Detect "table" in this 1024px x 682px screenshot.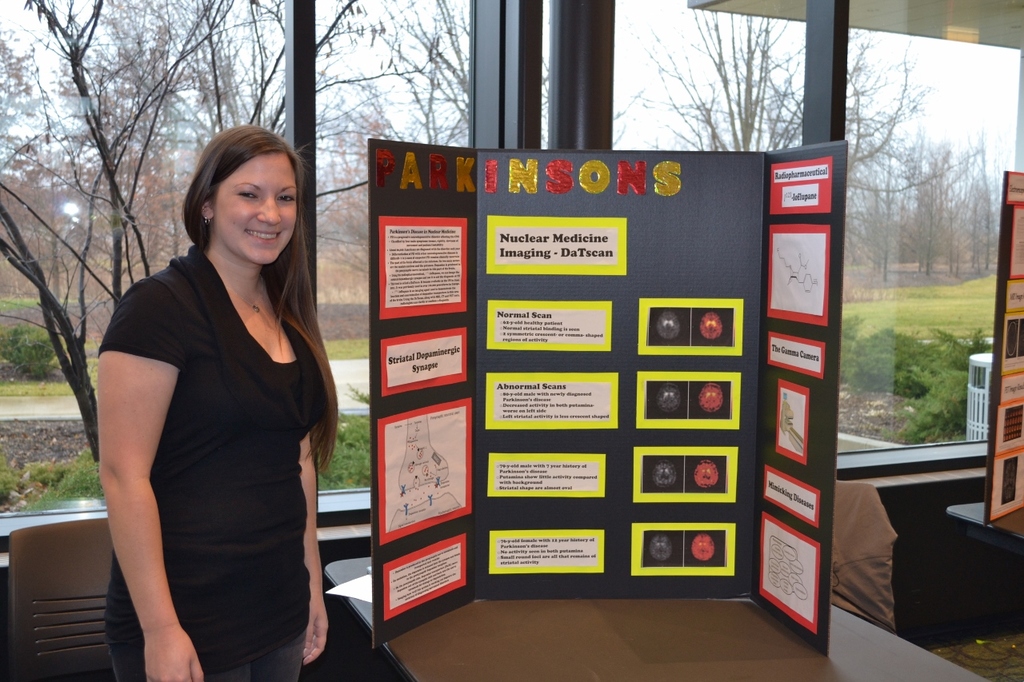
Detection: [947,500,1023,541].
